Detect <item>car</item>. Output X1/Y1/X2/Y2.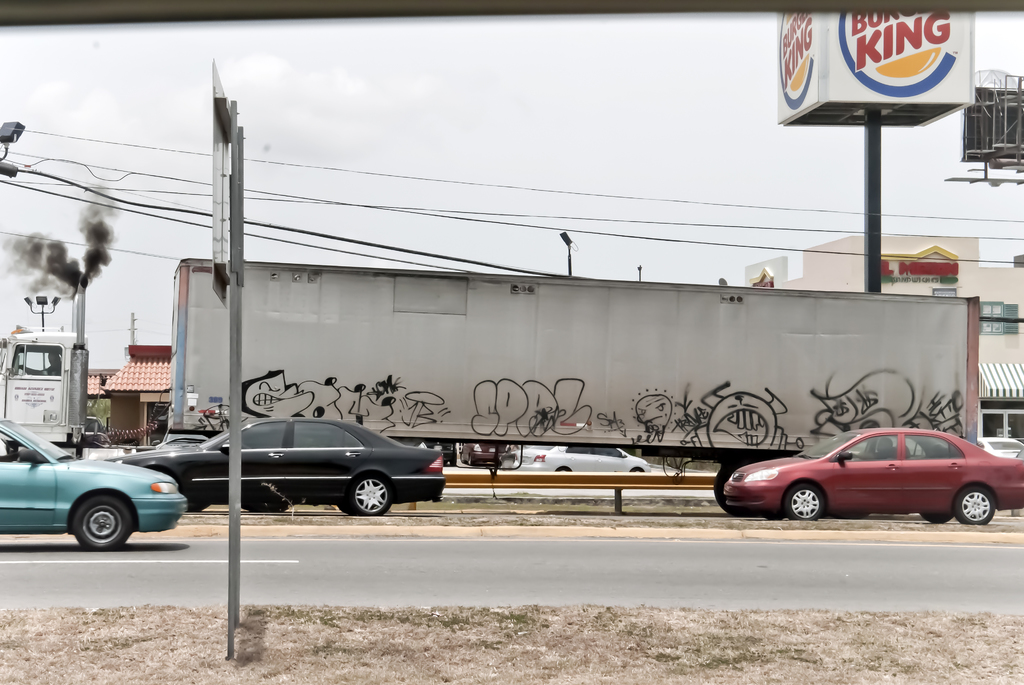
151/433/211/449.
